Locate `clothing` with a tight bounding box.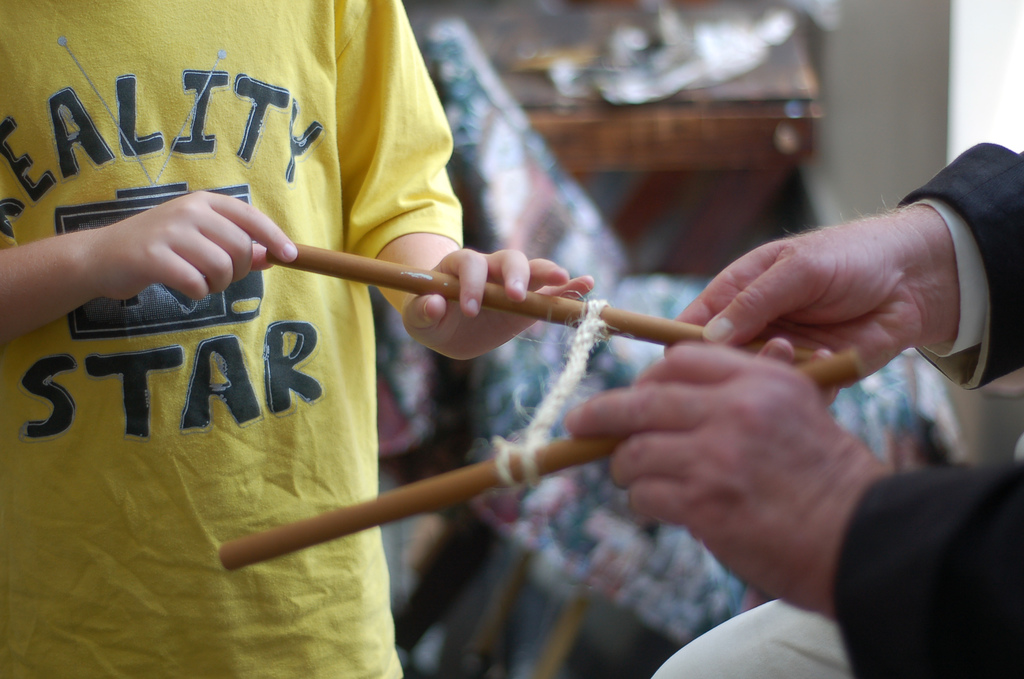
crop(646, 145, 1023, 678).
